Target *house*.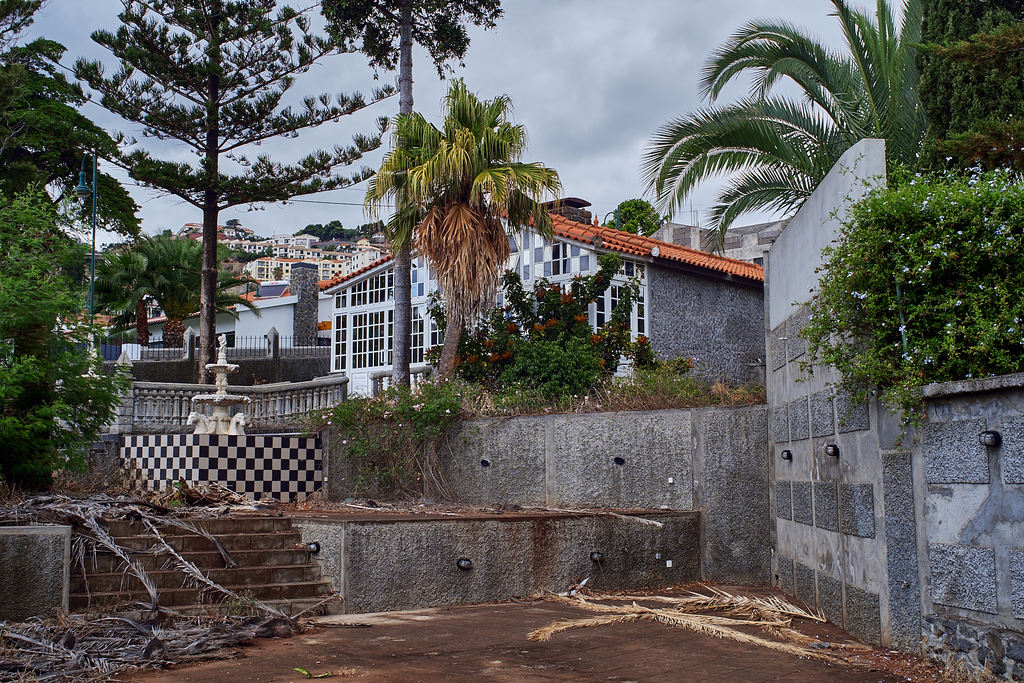
Target region: <bbox>311, 202, 765, 401</bbox>.
